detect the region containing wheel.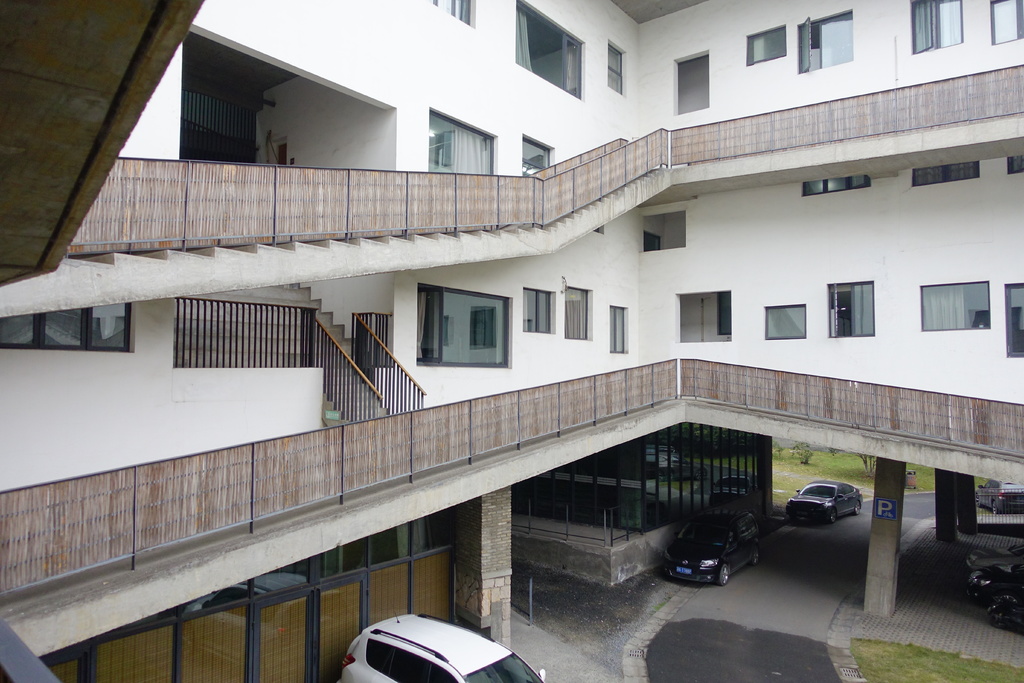
[x1=998, y1=595, x2=1016, y2=616].
